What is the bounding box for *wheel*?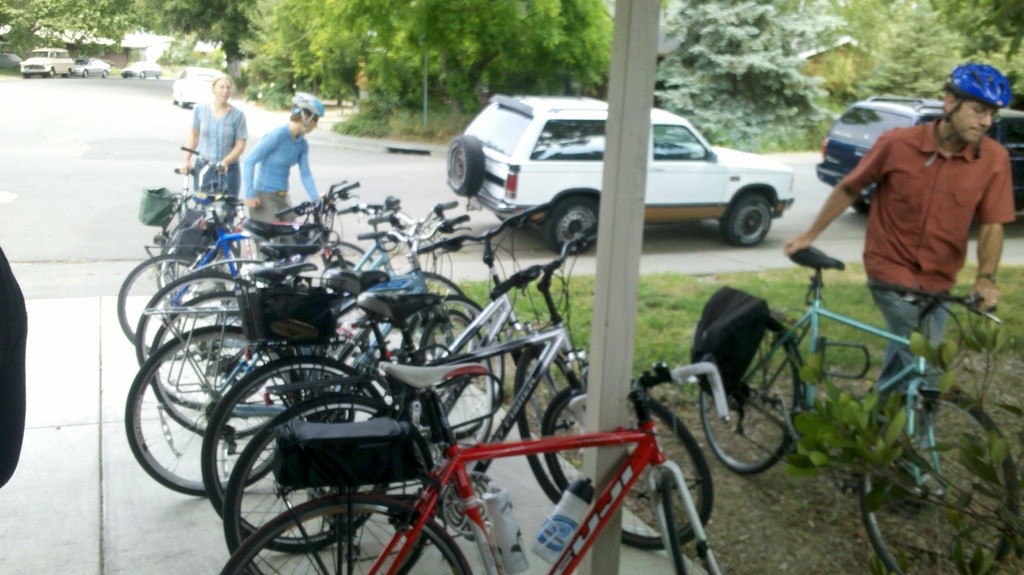
BBox(221, 500, 470, 574).
